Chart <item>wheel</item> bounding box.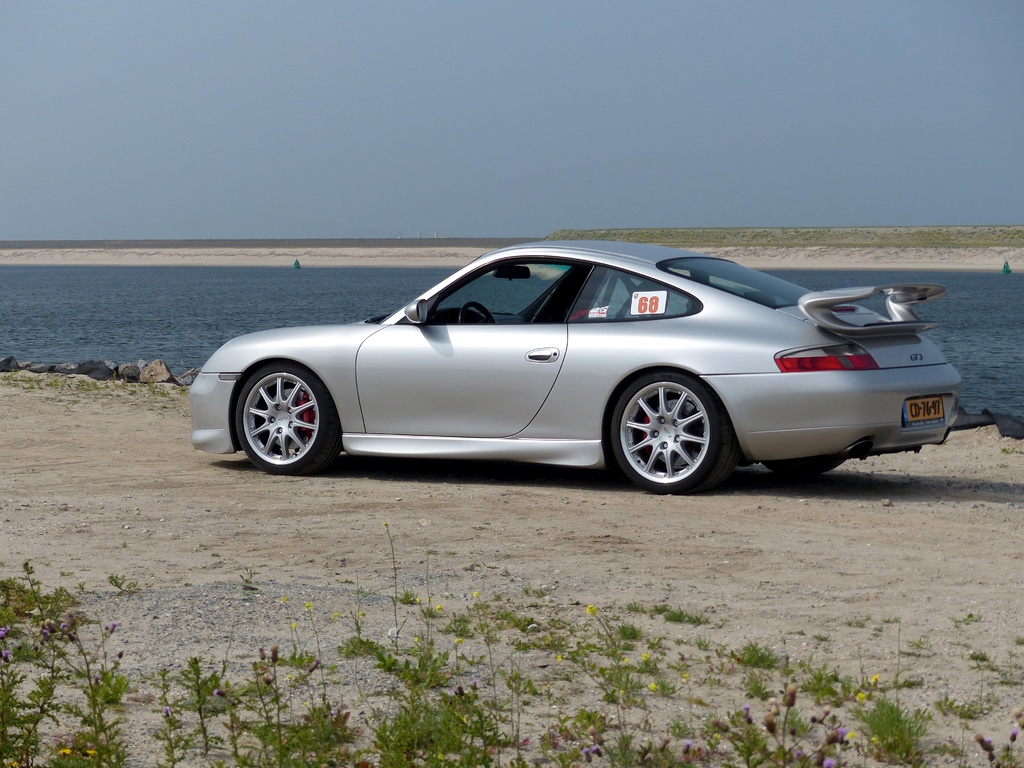
Charted: locate(449, 300, 501, 328).
